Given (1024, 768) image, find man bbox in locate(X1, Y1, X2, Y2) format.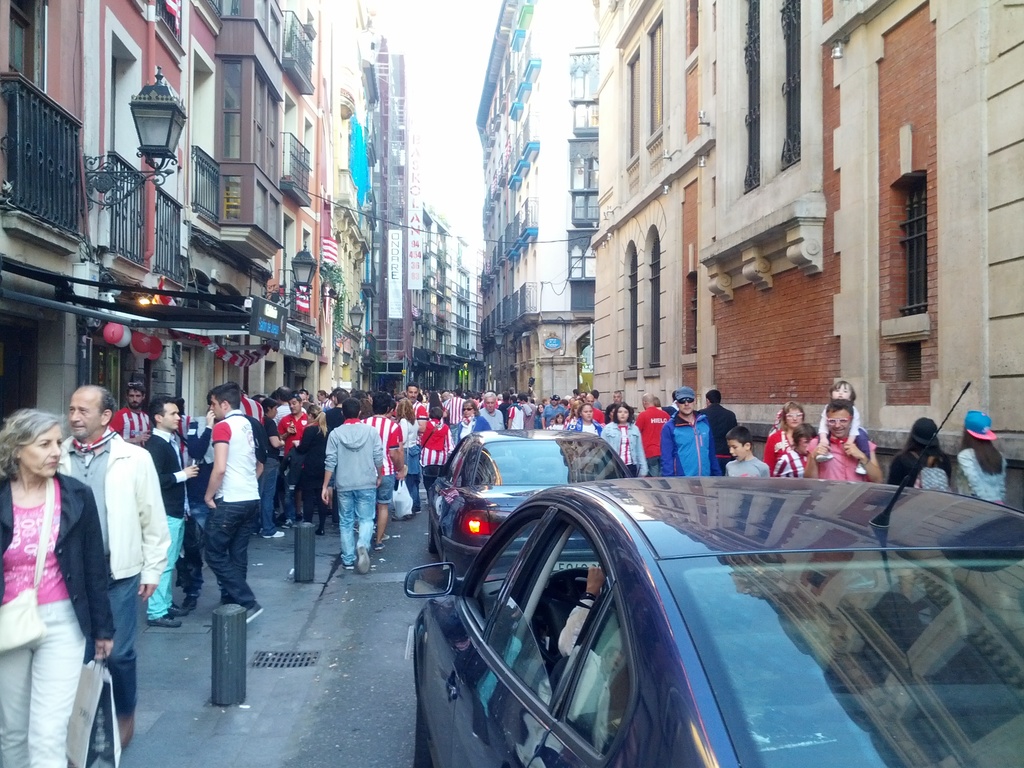
locate(804, 401, 883, 479).
